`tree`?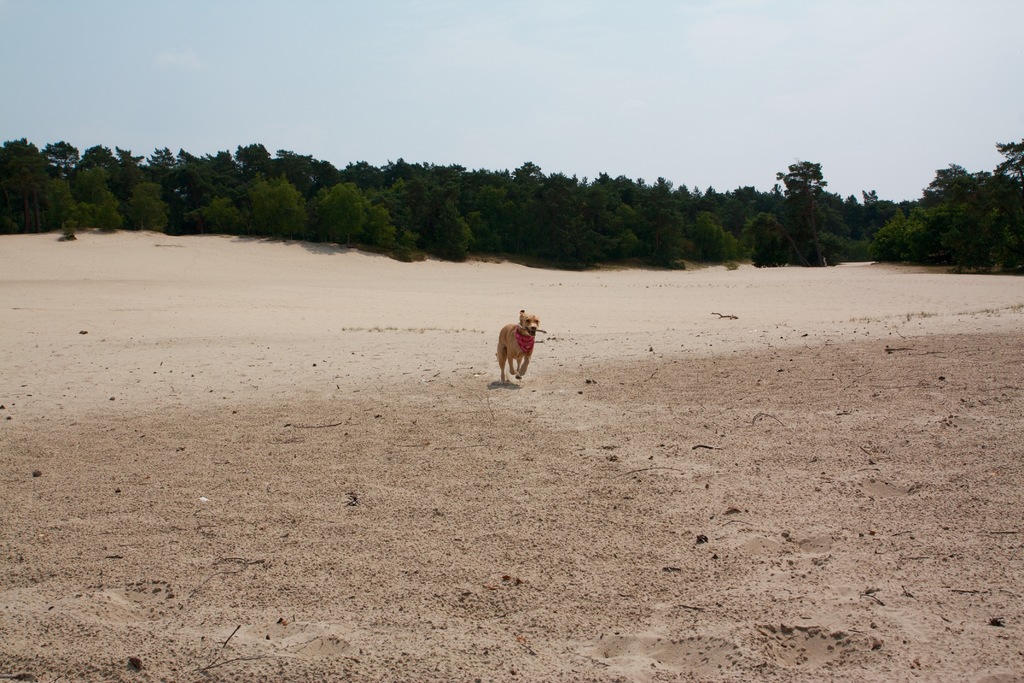
<region>723, 184, 765, 243</region>
